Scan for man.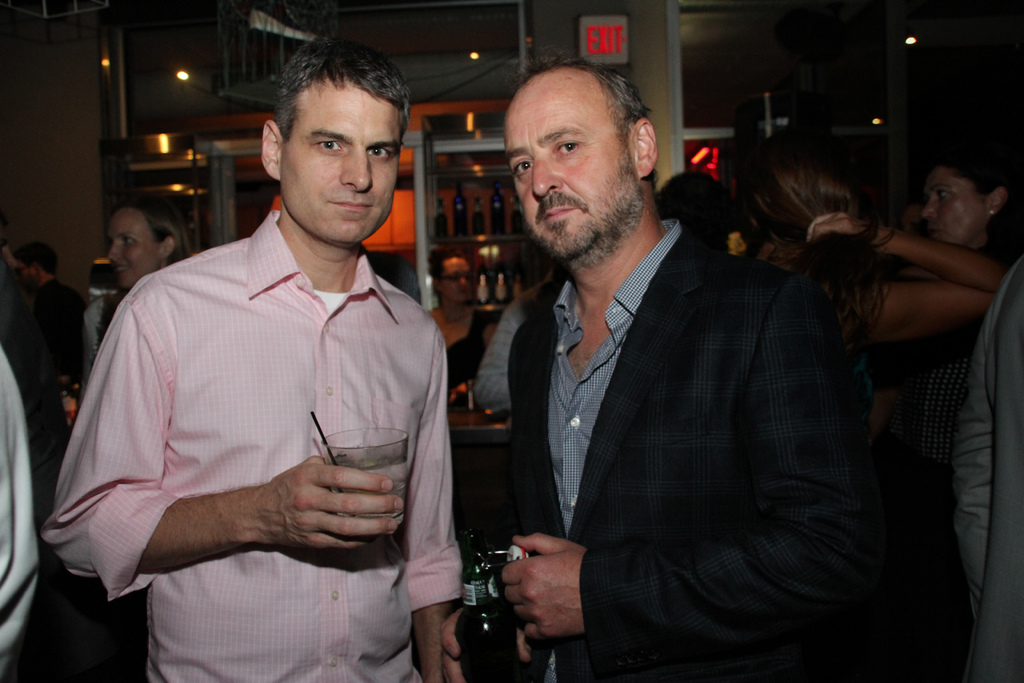
Scan result: box(452, 67, 886, 673).
